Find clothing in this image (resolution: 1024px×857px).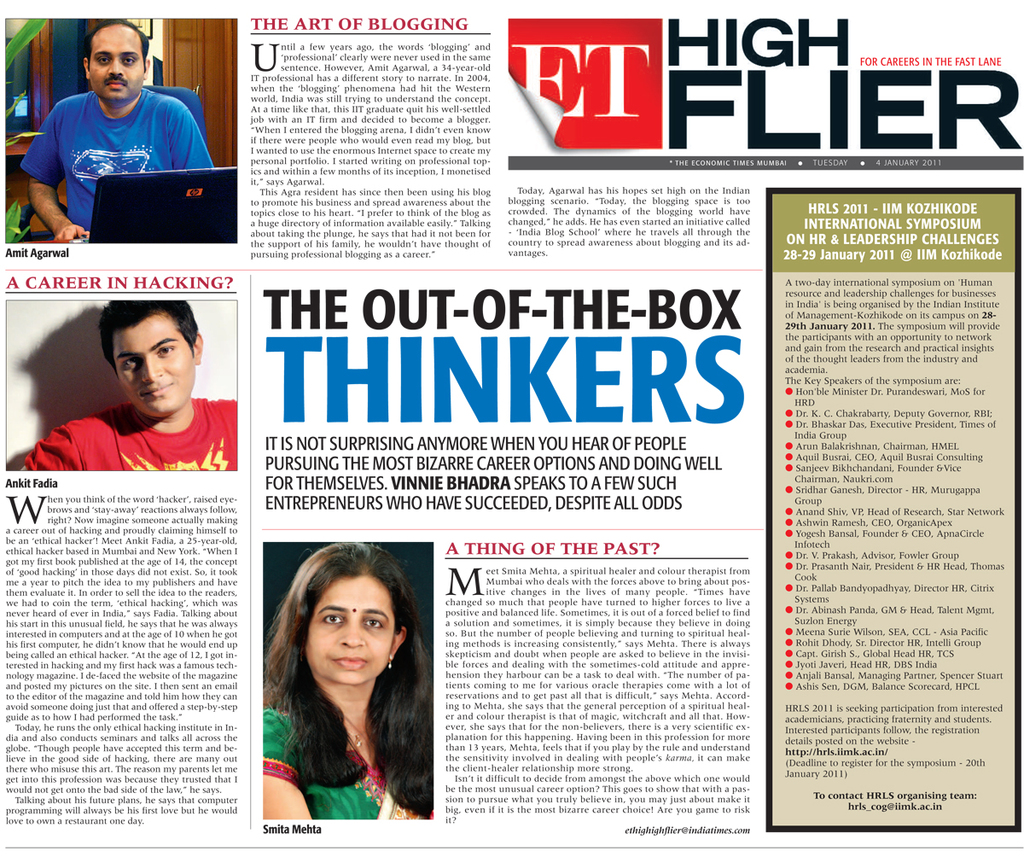
[260, 700, 402, 814].
